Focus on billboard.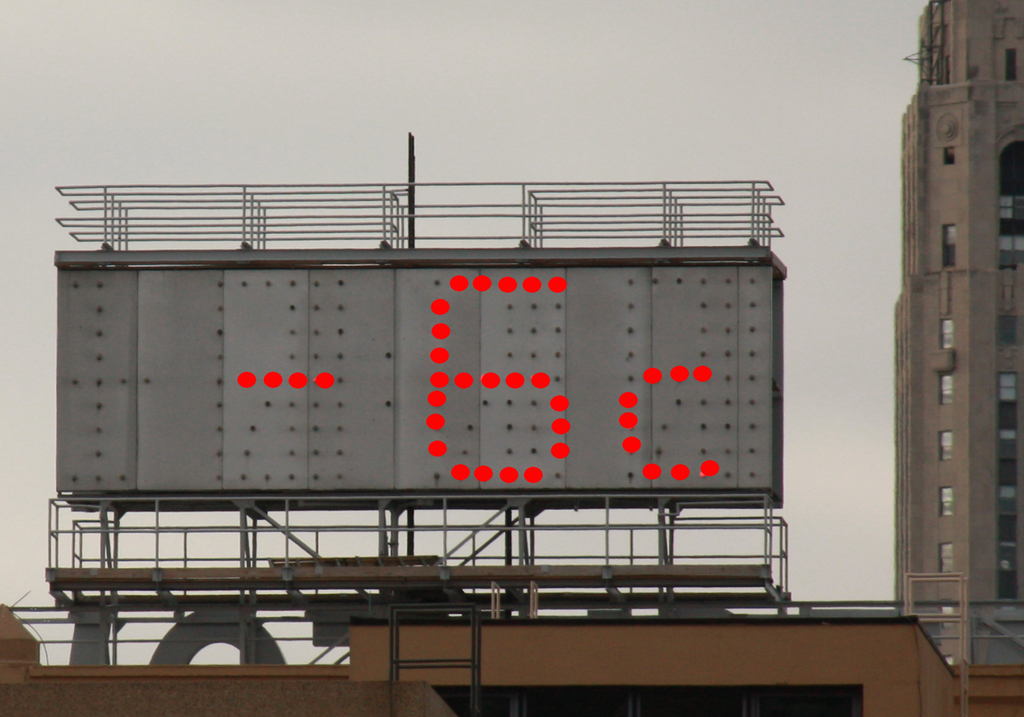
Focused at pyautogui.locateOnScreen(55, 255, 766, 490).
